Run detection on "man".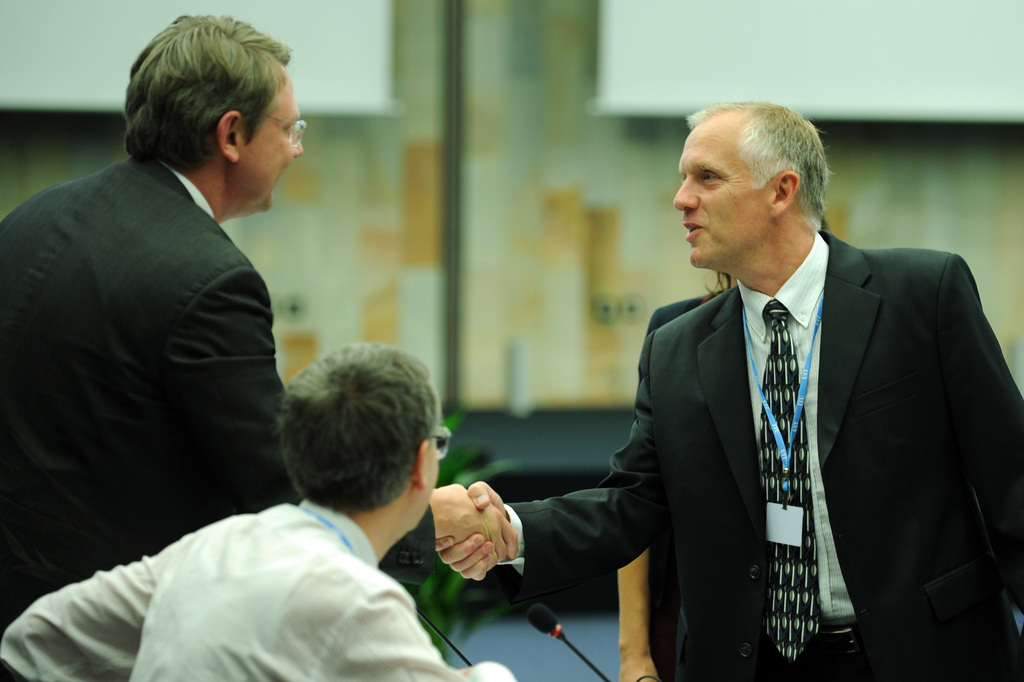
Result: (x1=472, y1=105, x2=975, y2=655).
